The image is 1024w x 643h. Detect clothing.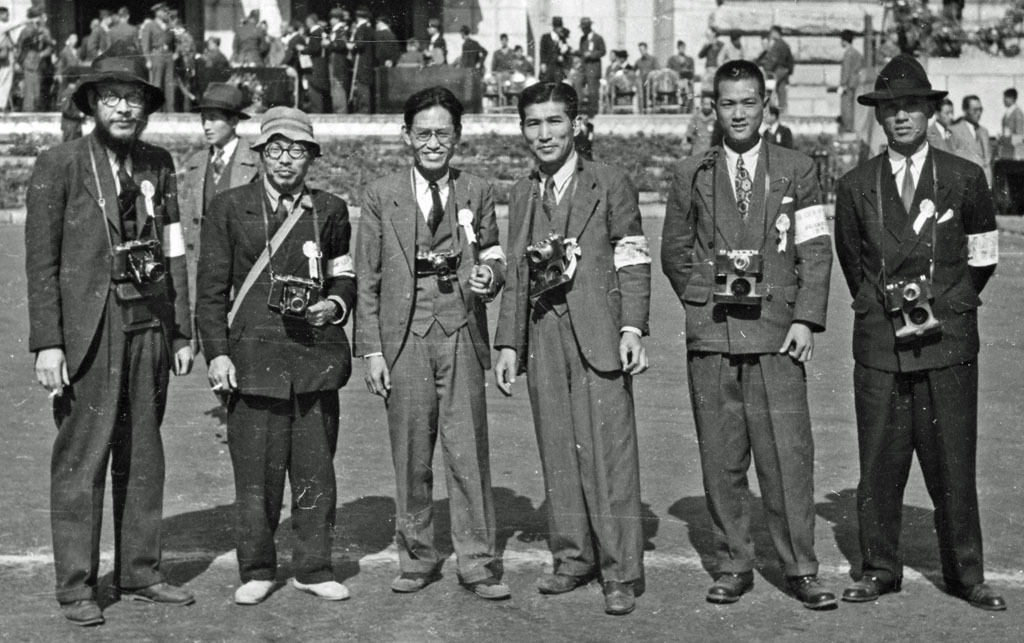
Detection: crop(145, 14, 180, 107).
